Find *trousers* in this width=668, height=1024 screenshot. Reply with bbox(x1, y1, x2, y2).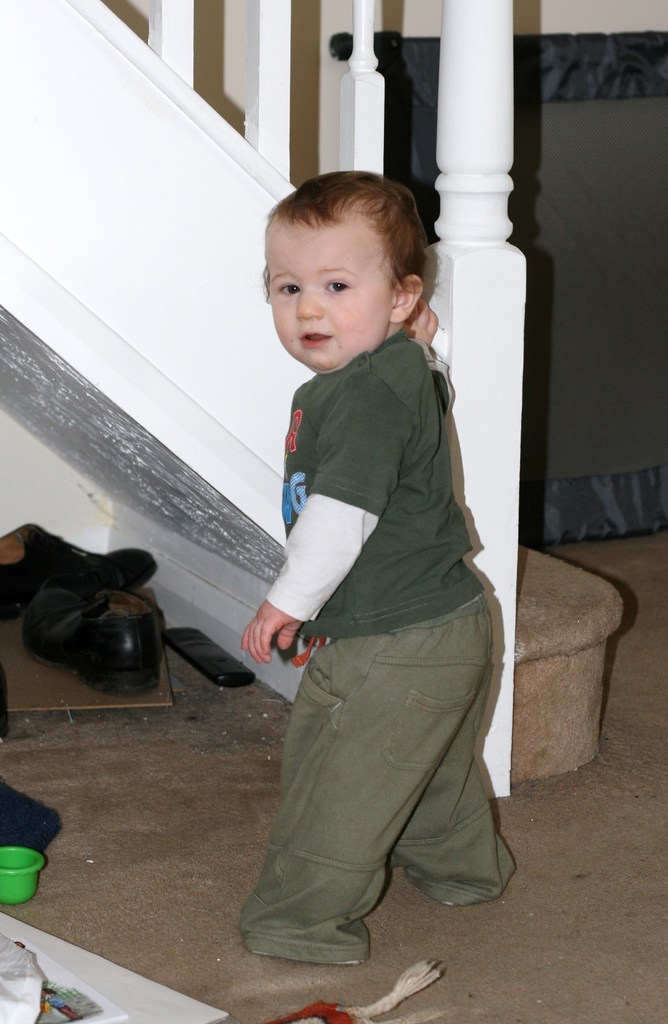
bbox(253, 531, 505, 959).
